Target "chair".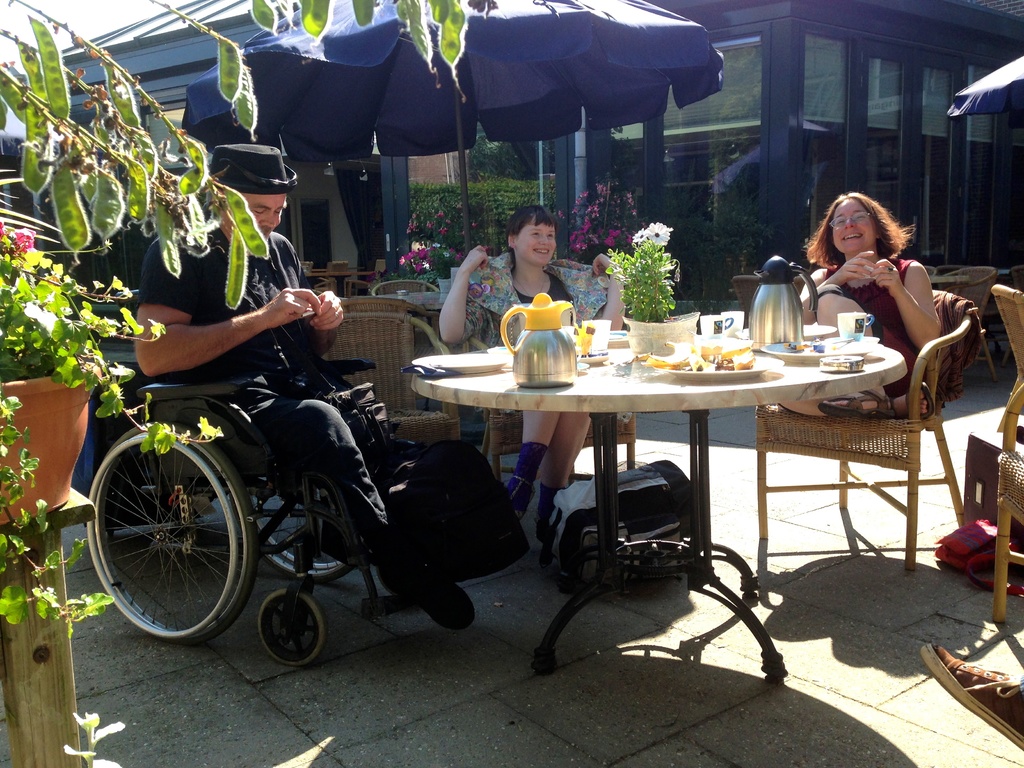
Target region: x1=993, y1=281, x2=1023, y2=625.
